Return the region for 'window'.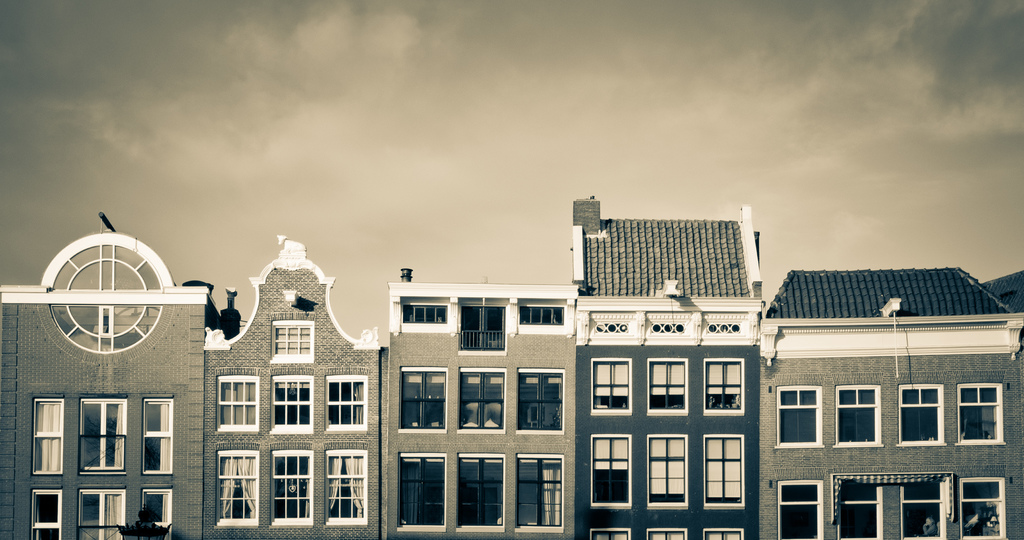
652:434:696:507.
